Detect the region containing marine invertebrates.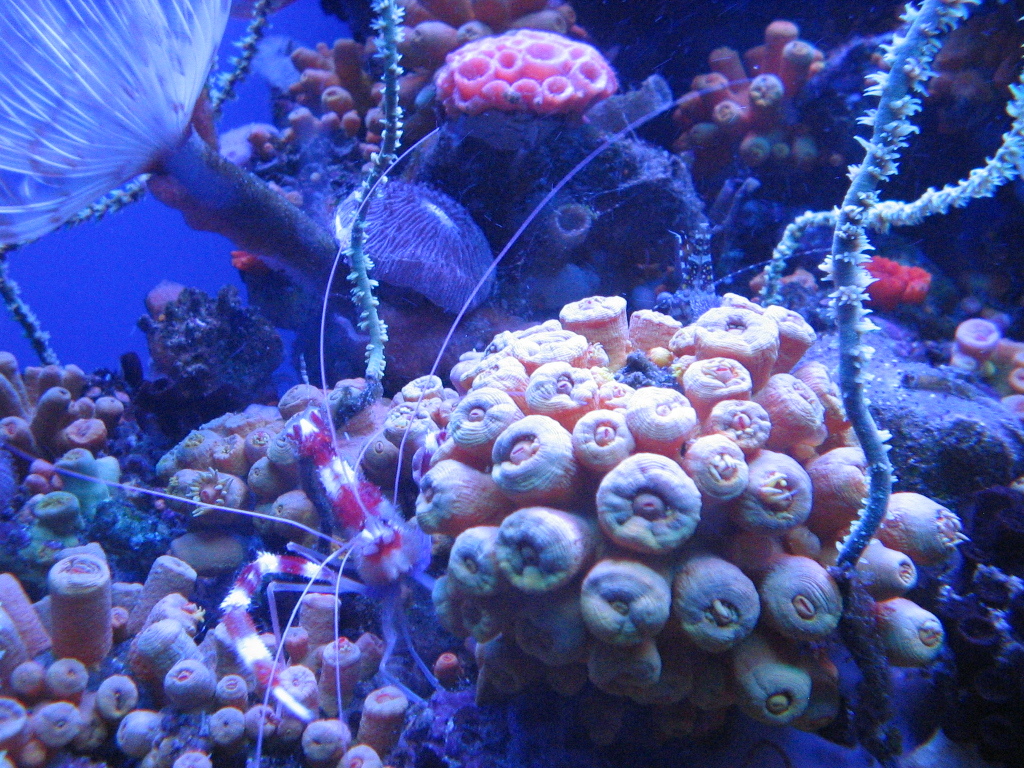
[x1=296, y1=711, x2=363, y2=766].
